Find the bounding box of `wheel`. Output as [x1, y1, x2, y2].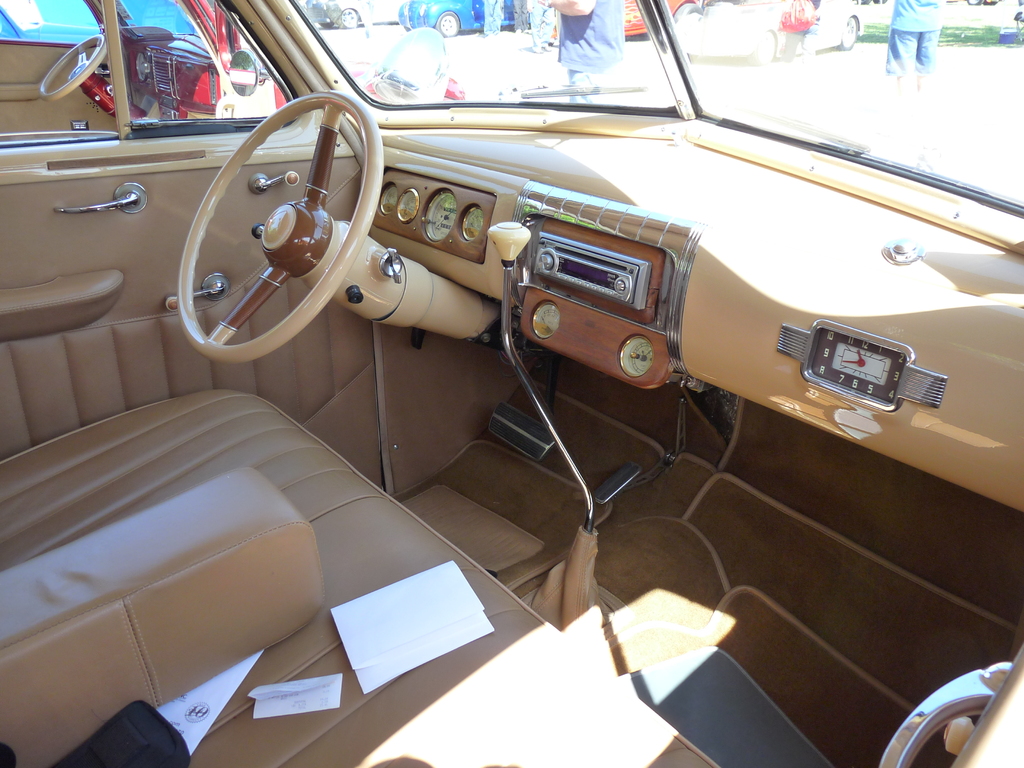
[671, 2, 696, 22].
